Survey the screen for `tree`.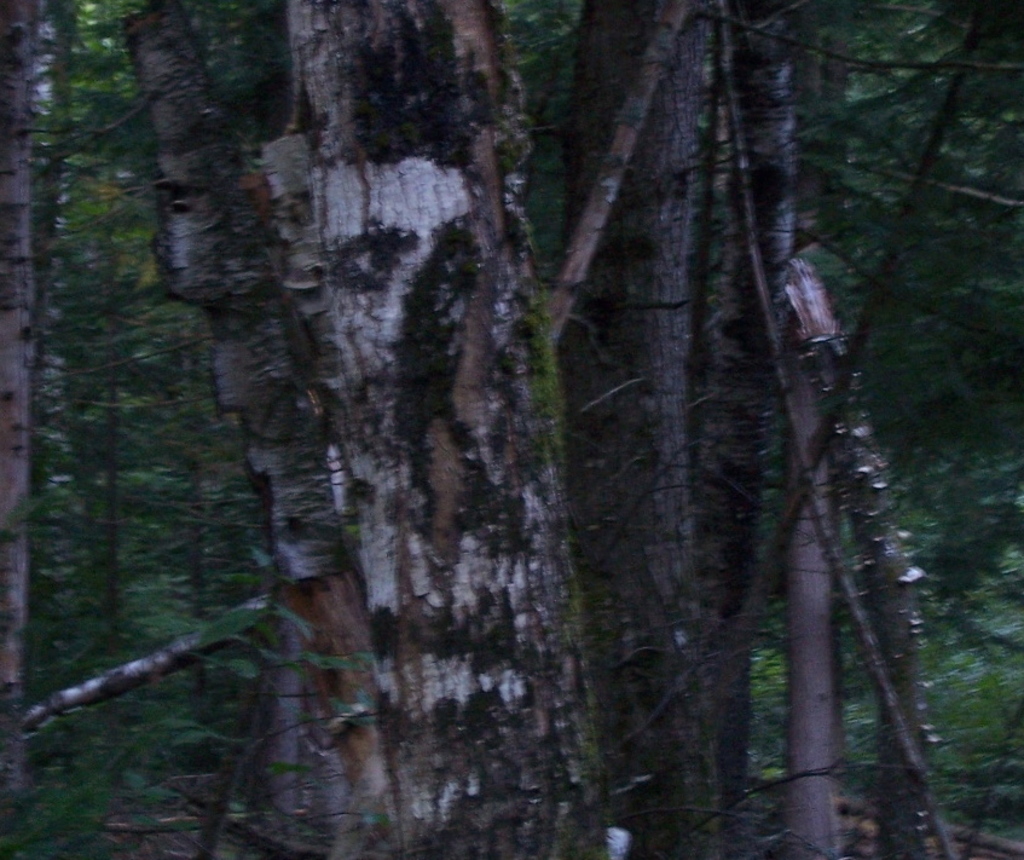
Survey found: <bbox>534, 0, 938, 859</bbox>.
